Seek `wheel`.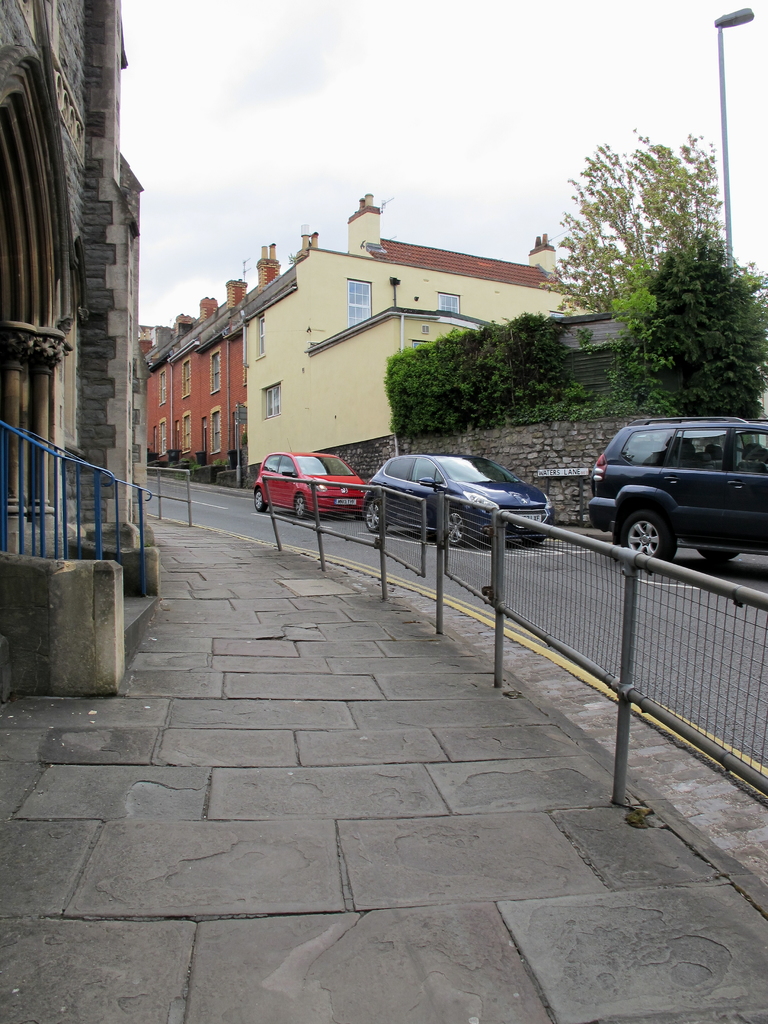
l=697, t=552, r=746, b=566.
